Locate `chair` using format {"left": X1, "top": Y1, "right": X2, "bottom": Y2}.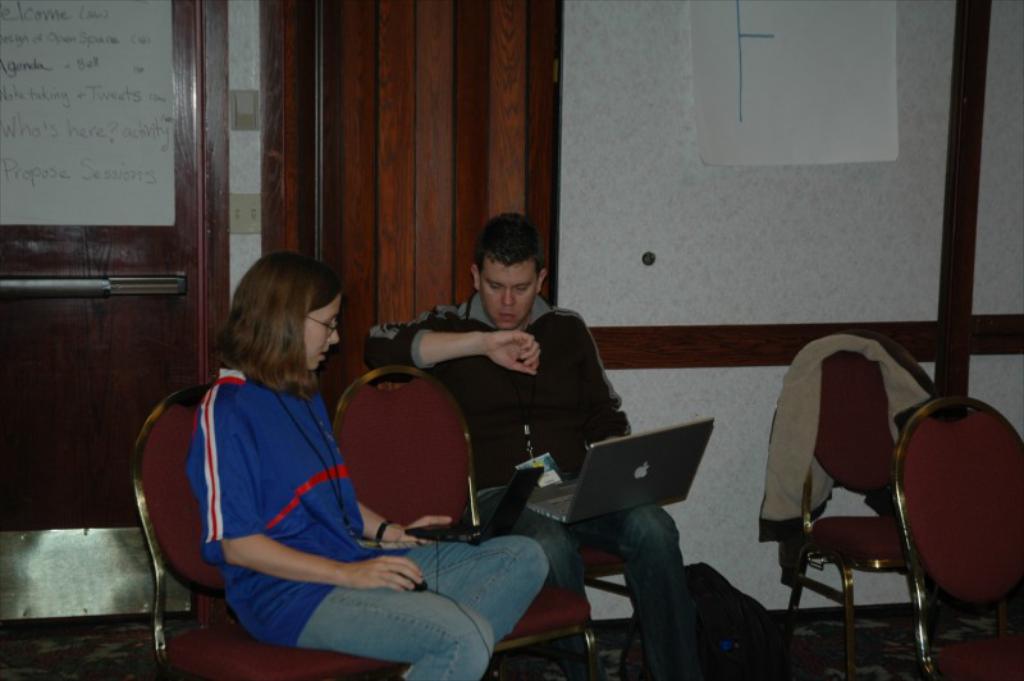
{"left": 887, "top": 388, "right": 1023, "bottom": 680}.
